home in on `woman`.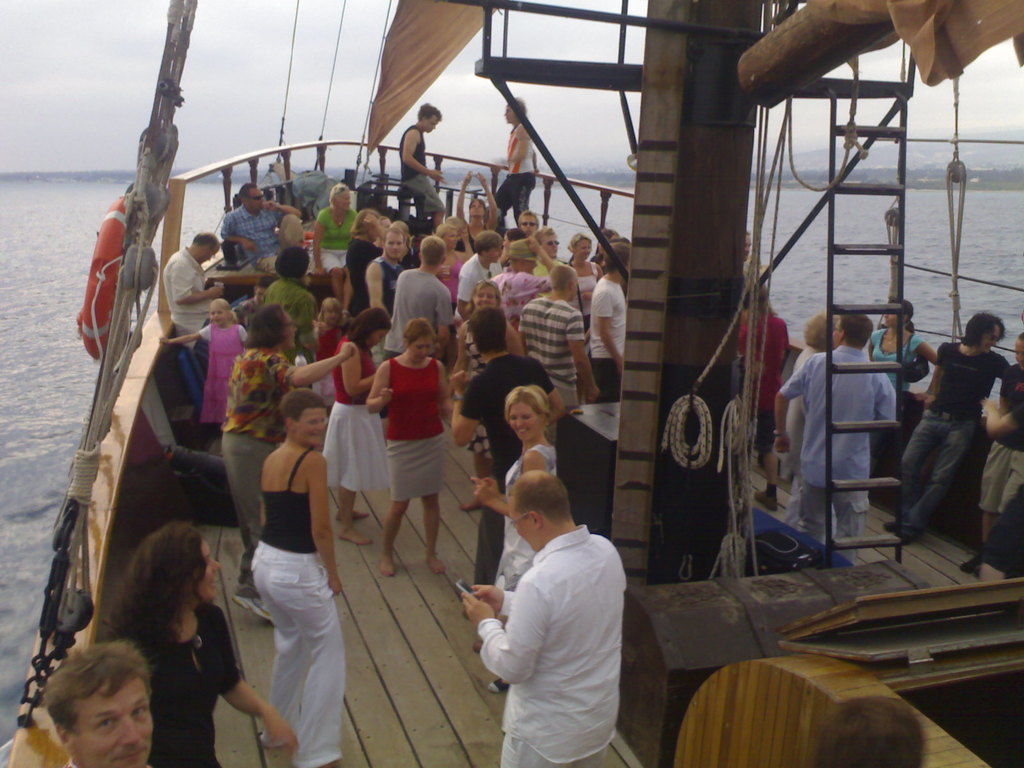
Homed in at box(862, 299, 941, 394).
